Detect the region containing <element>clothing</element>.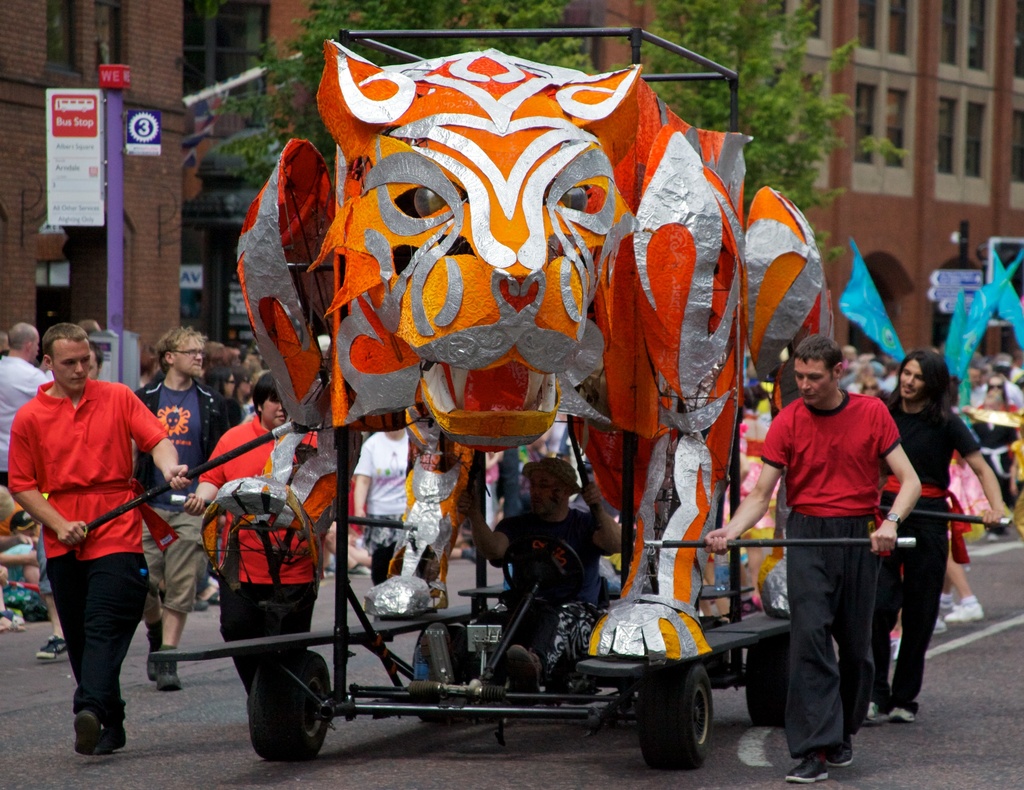
{"x1": 196, "y1": 412, "x2": 345, "y2": 698}.
